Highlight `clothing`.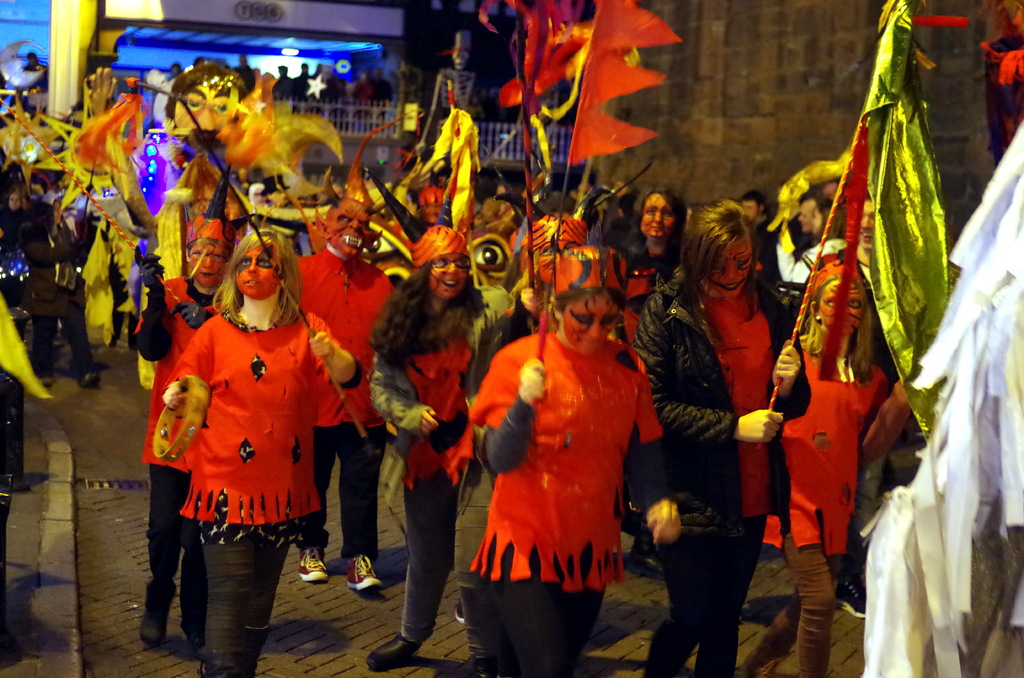
Highlighted region: (left=230, top=63, right=256, bottom=97).
